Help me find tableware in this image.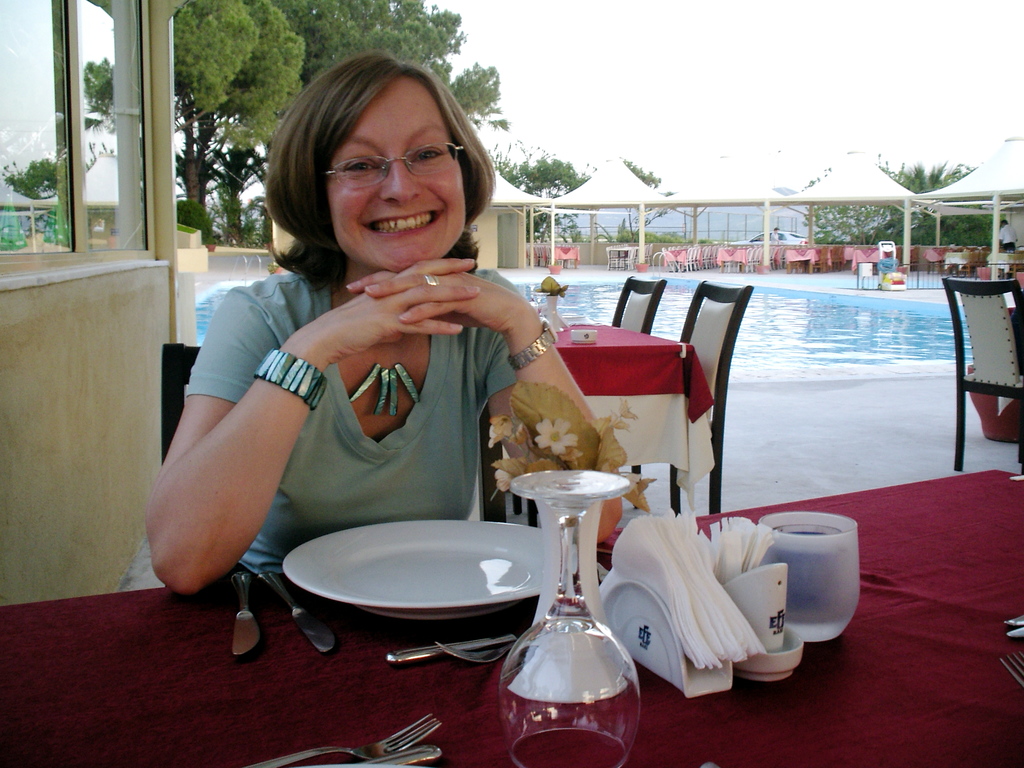
Found it: locate(385, 632, 516, 666).
